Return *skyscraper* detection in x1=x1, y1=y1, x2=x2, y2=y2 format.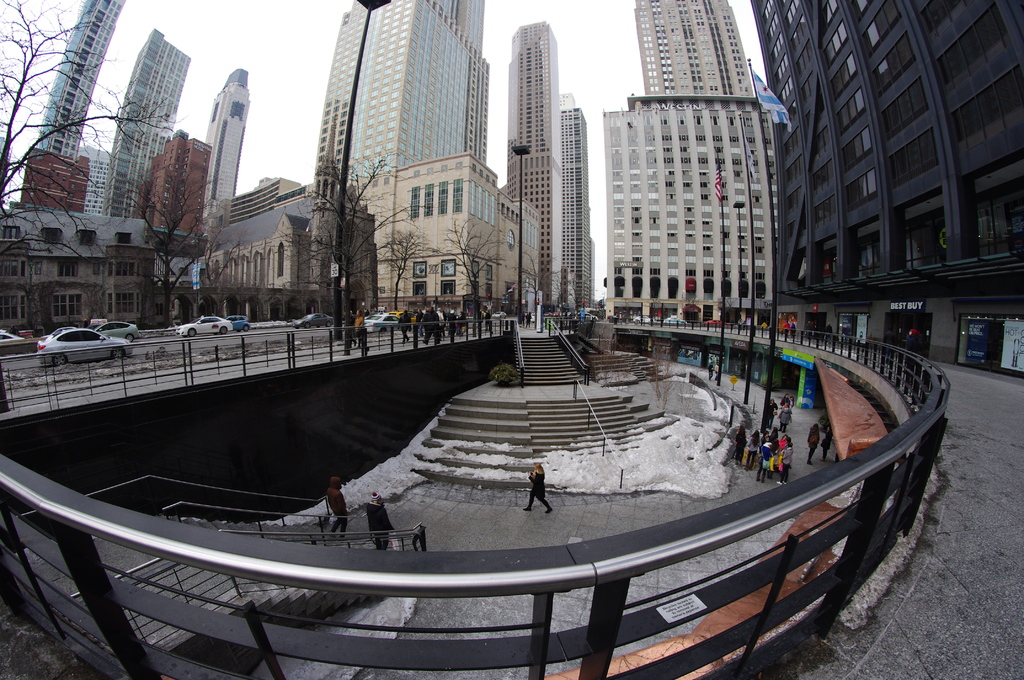
x1=500, y1=13, x2=606, y2=316.
